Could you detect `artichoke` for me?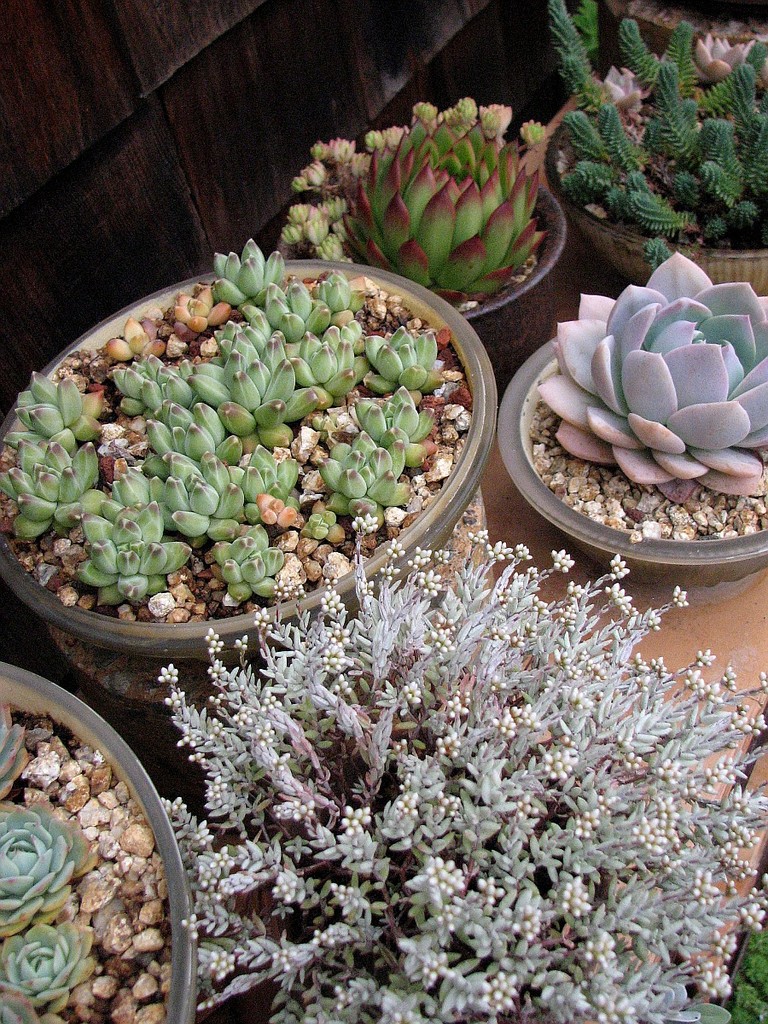
Detection result: <box>334,119,573,280</box>.
